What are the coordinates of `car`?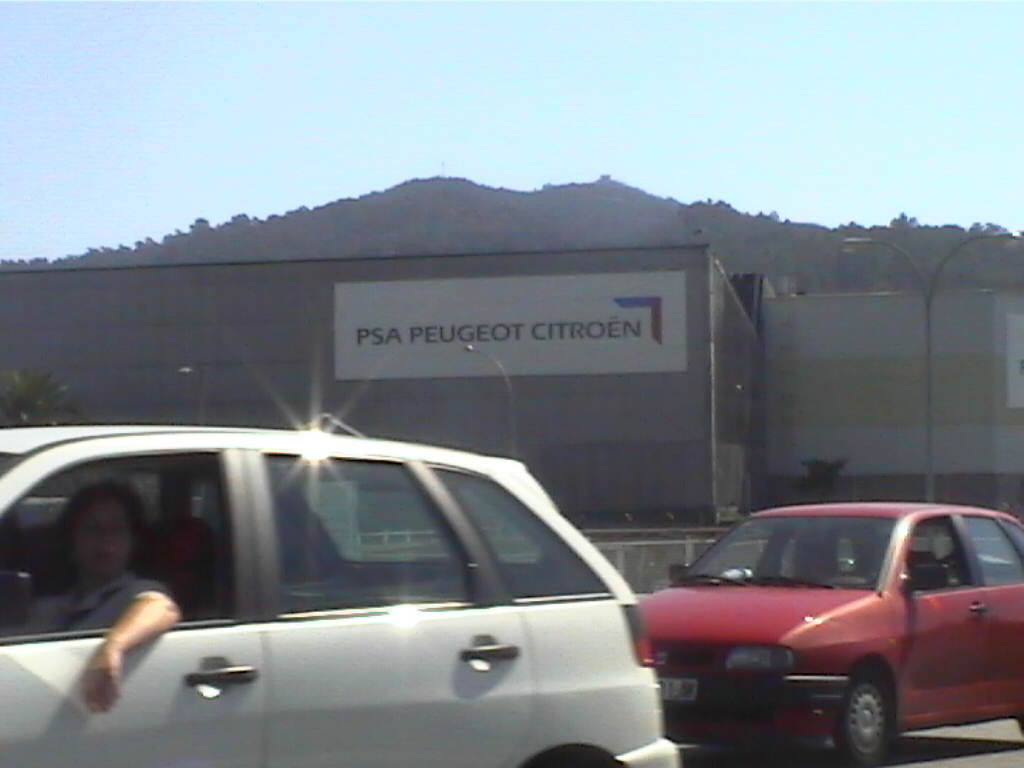
bbox=(638, 501, 1023, 767).
